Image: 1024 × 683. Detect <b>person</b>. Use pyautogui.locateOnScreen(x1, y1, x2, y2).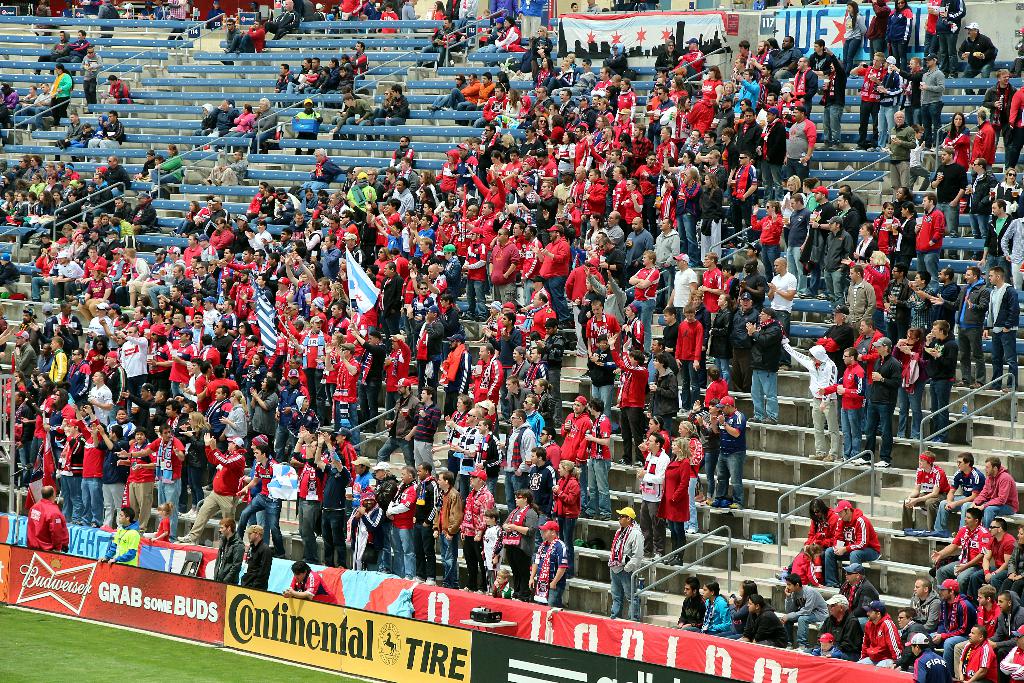
pyautogui.locateOnScreen(772, 256, 796, 335).
